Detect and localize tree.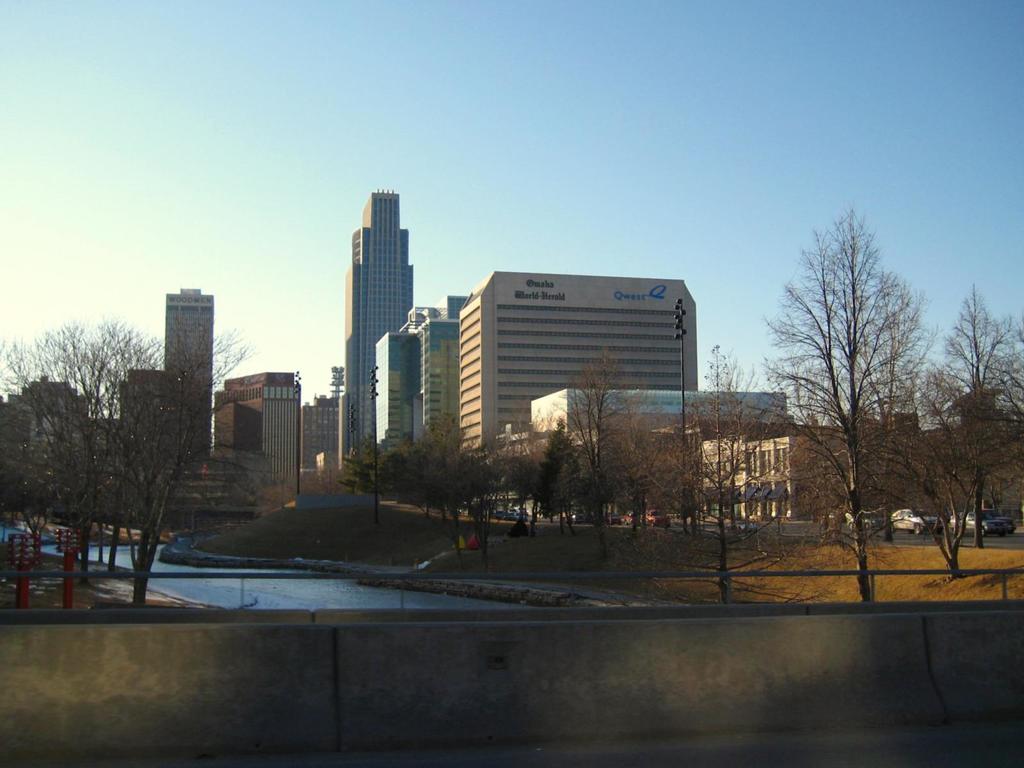
Localized at bbox=[731, 214, 966, 598].
